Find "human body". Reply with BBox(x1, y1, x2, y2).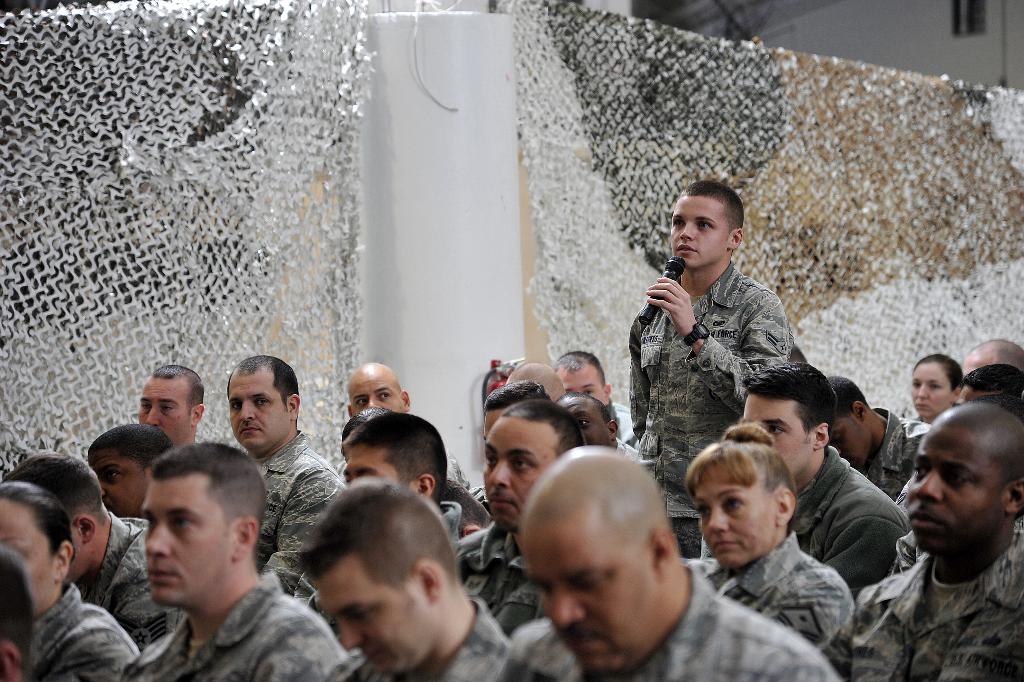
BBox(15, 439, 165, 668).
